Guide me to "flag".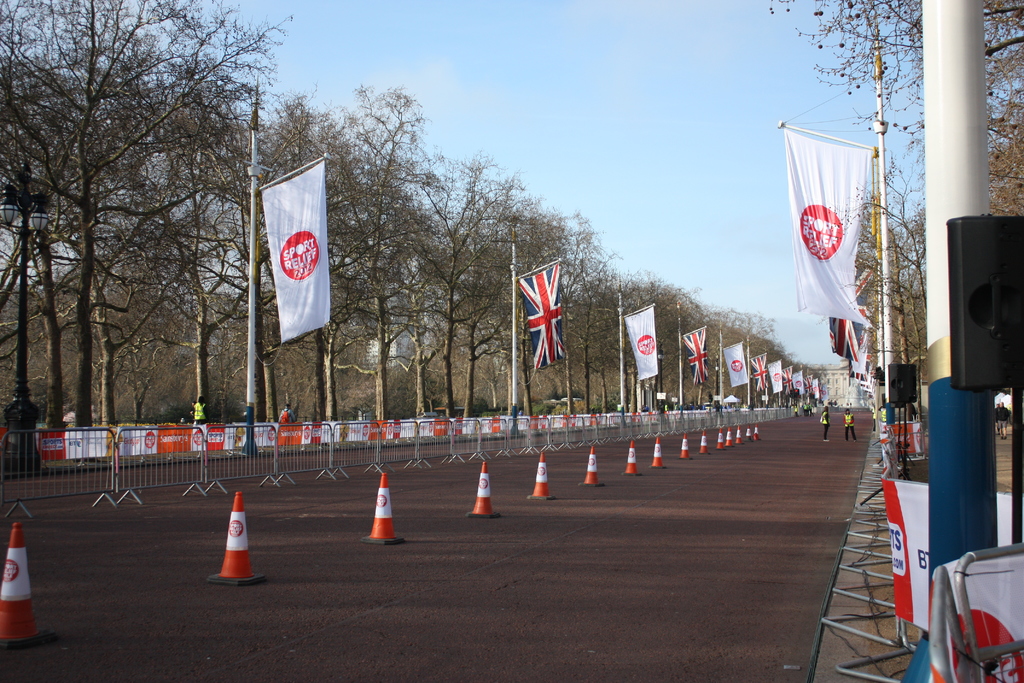
Guidance: <box>804,370,814,397</box>.
